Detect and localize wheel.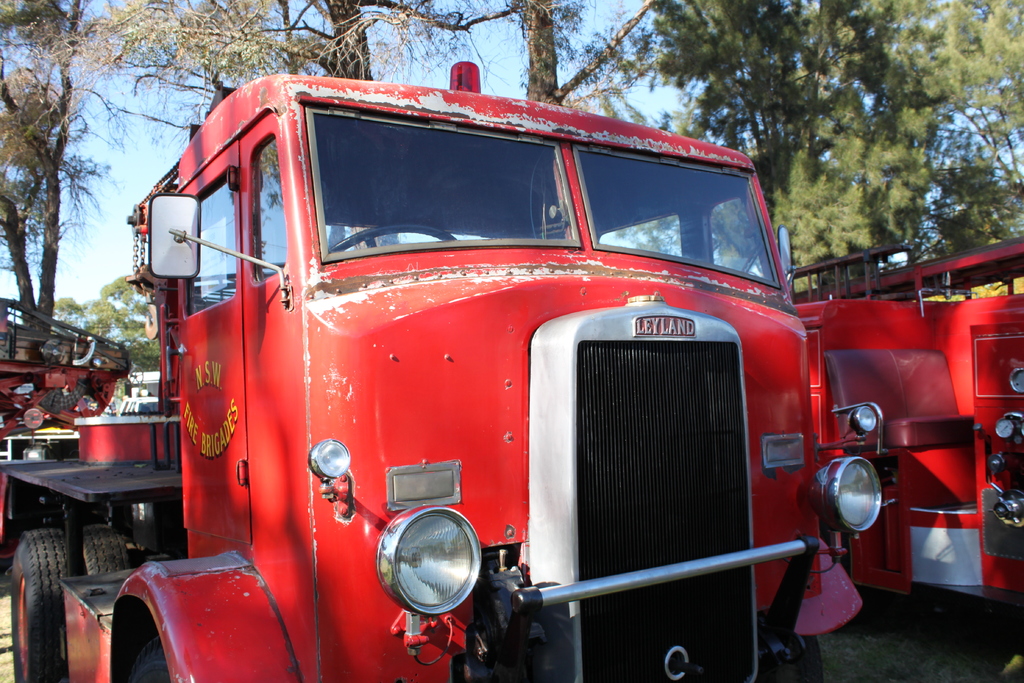
Localized at bbox=[77, 529, 131, 575].
